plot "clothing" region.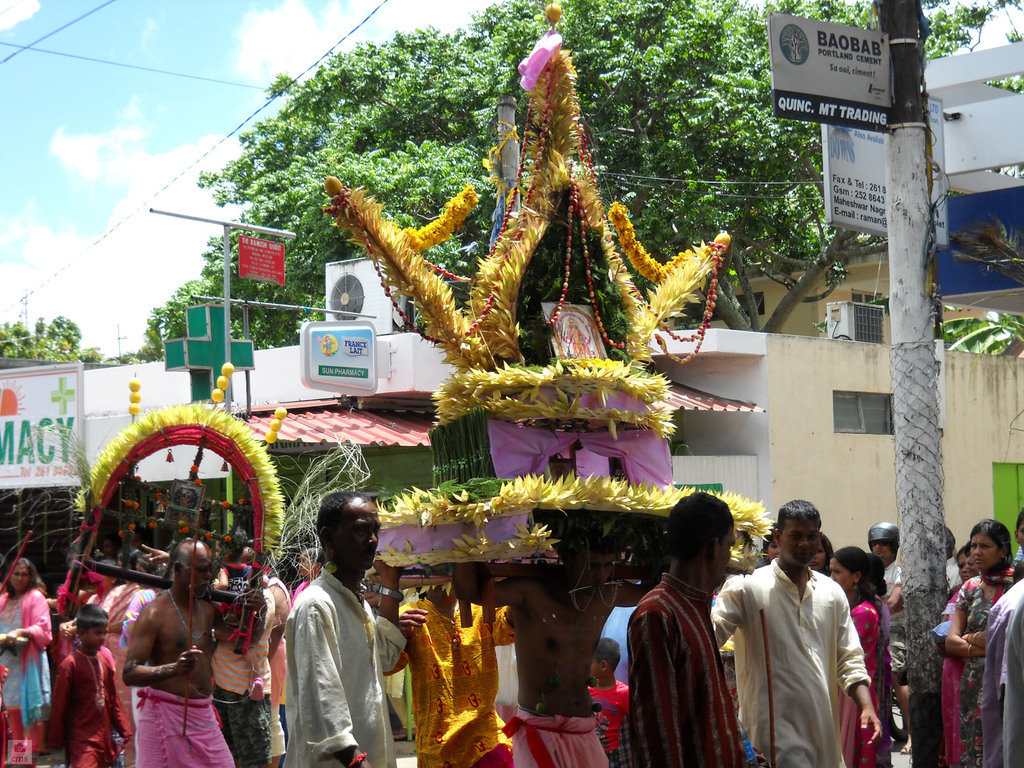
Plotted at box=[952, 576, 1012, 767].
